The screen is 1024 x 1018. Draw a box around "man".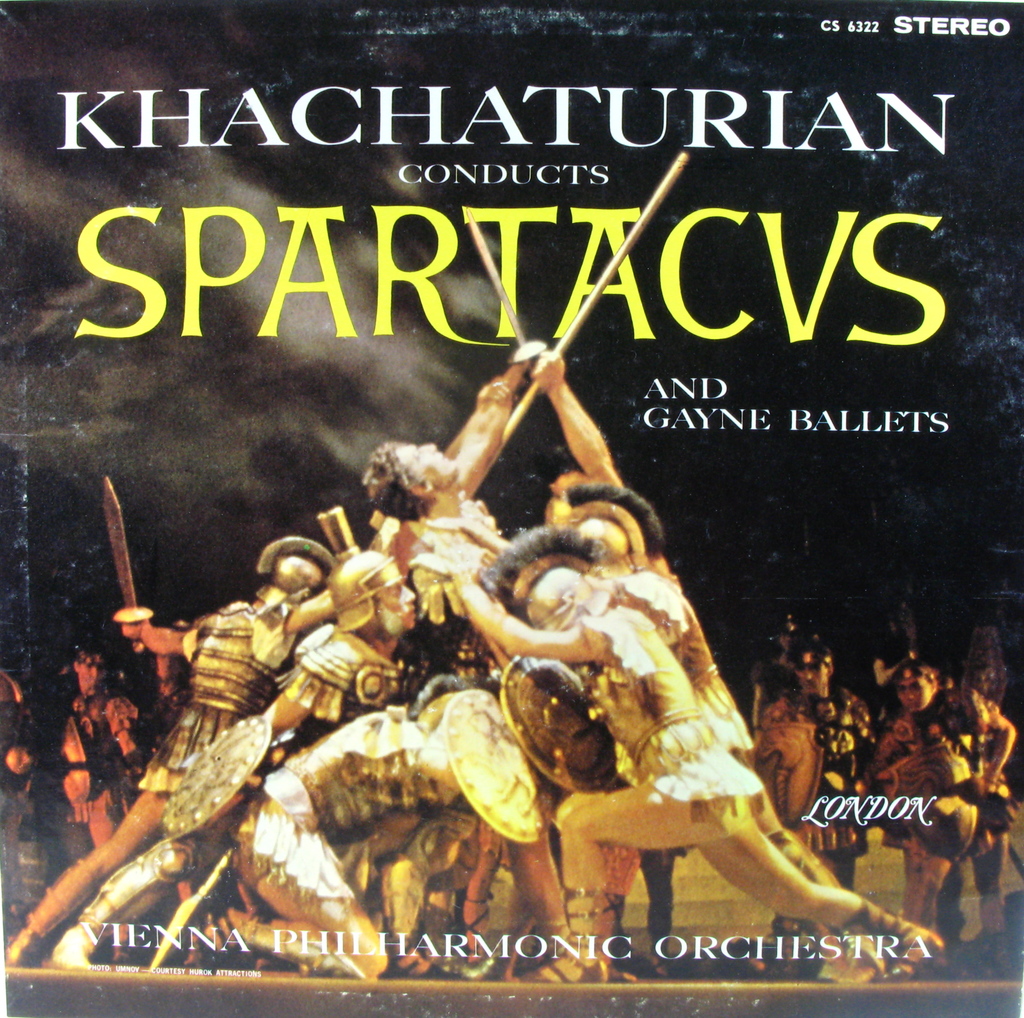
left=31, top=648, right=113, bottom=866.
